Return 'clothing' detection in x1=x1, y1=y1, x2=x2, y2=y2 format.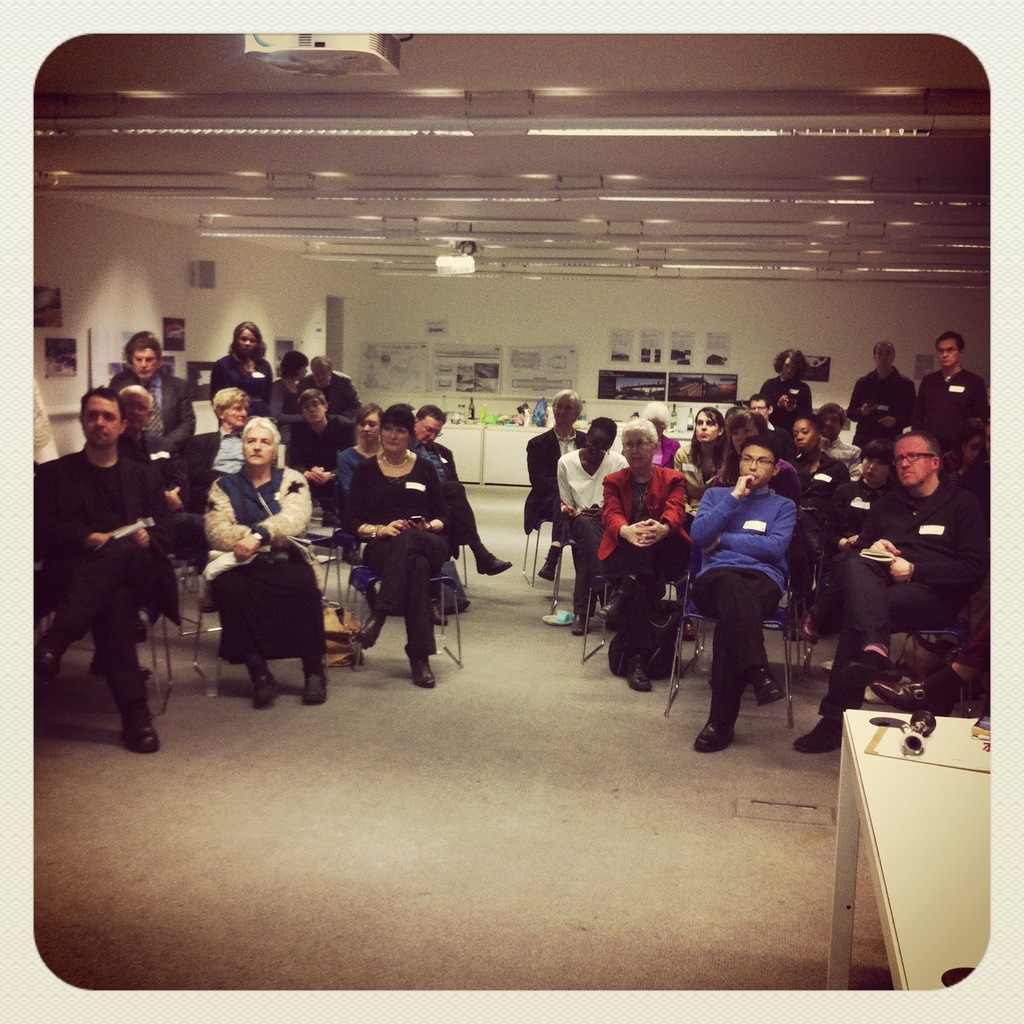
x1=184, y1=422, x2=242, y2=555.
